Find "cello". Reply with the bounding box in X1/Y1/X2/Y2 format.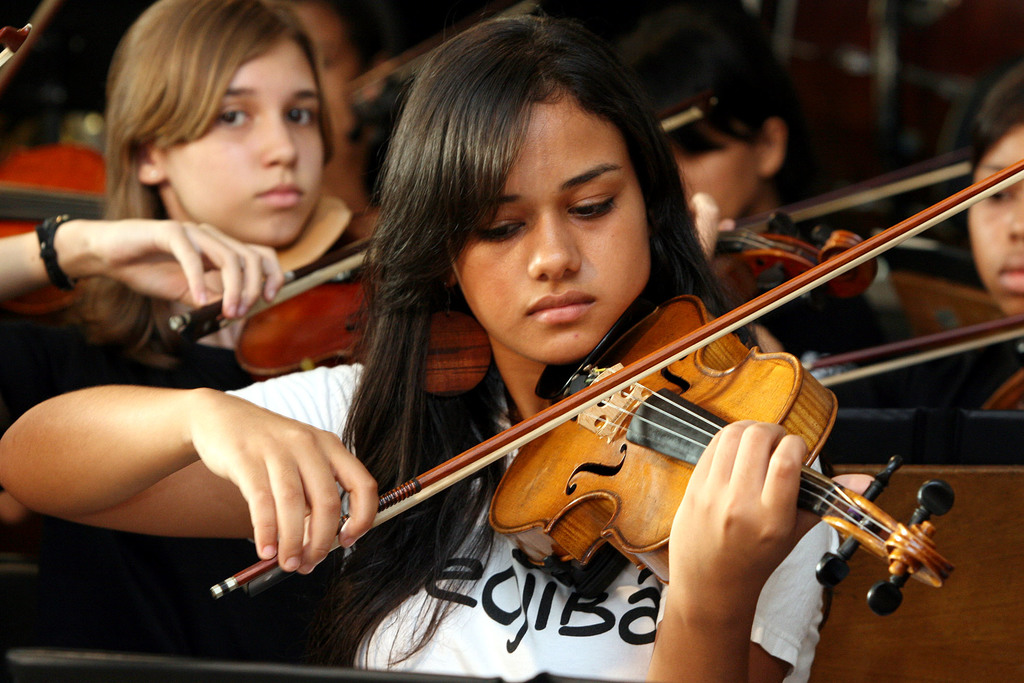
805/313/1018/390.
